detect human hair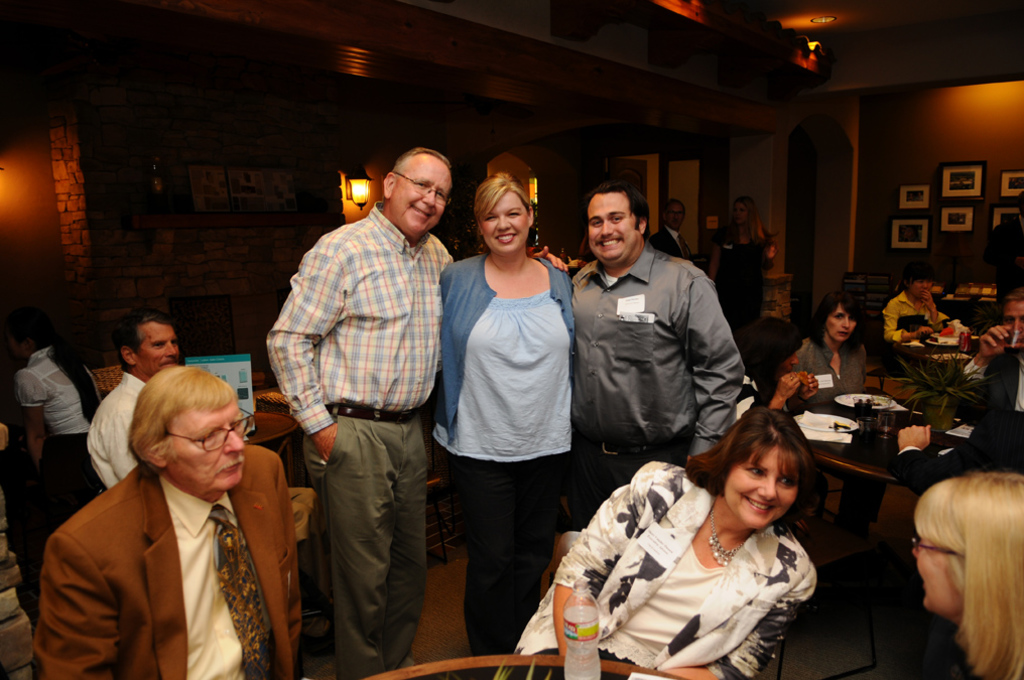
region(994, 284, 1023, 307)
